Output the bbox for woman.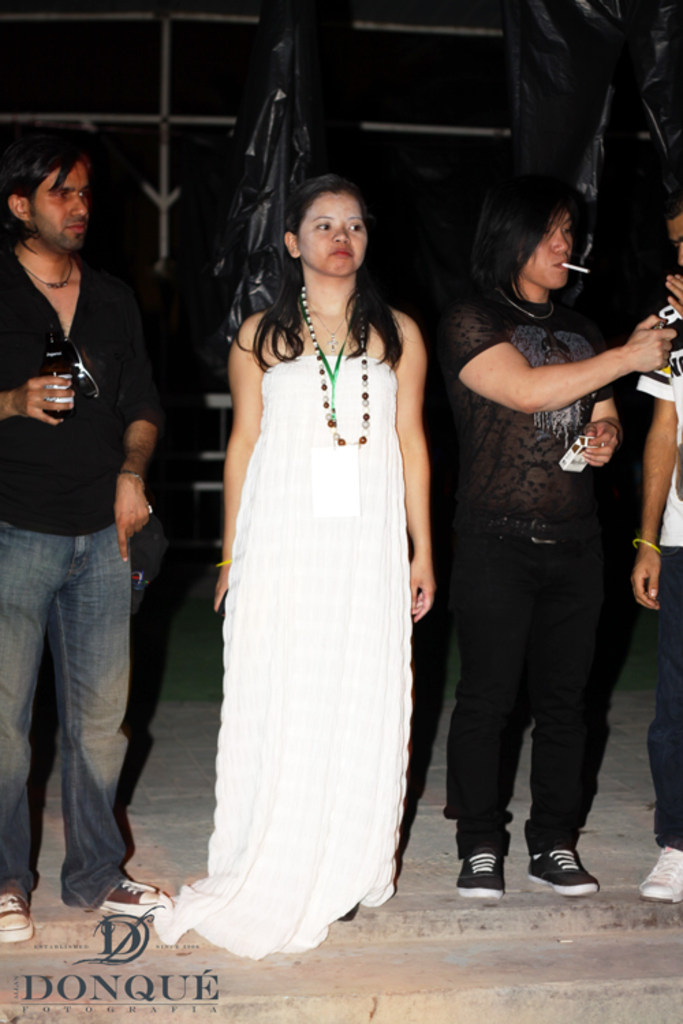
(430,167,682,907).
